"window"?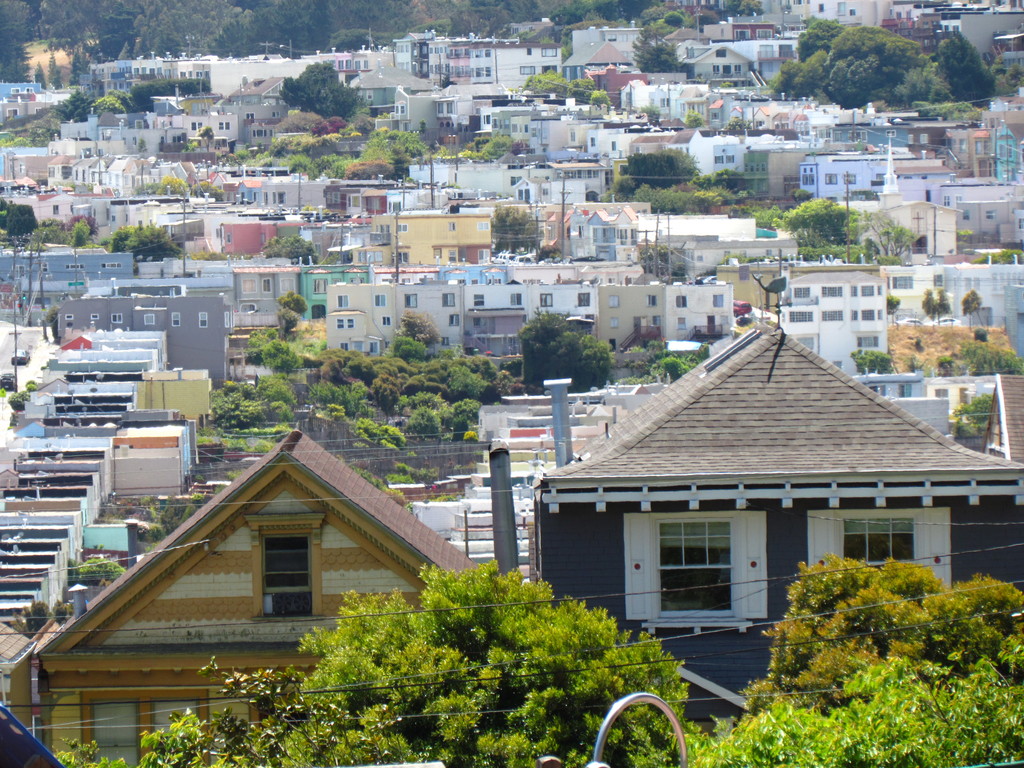
detection(448, 313, 461, 326)
